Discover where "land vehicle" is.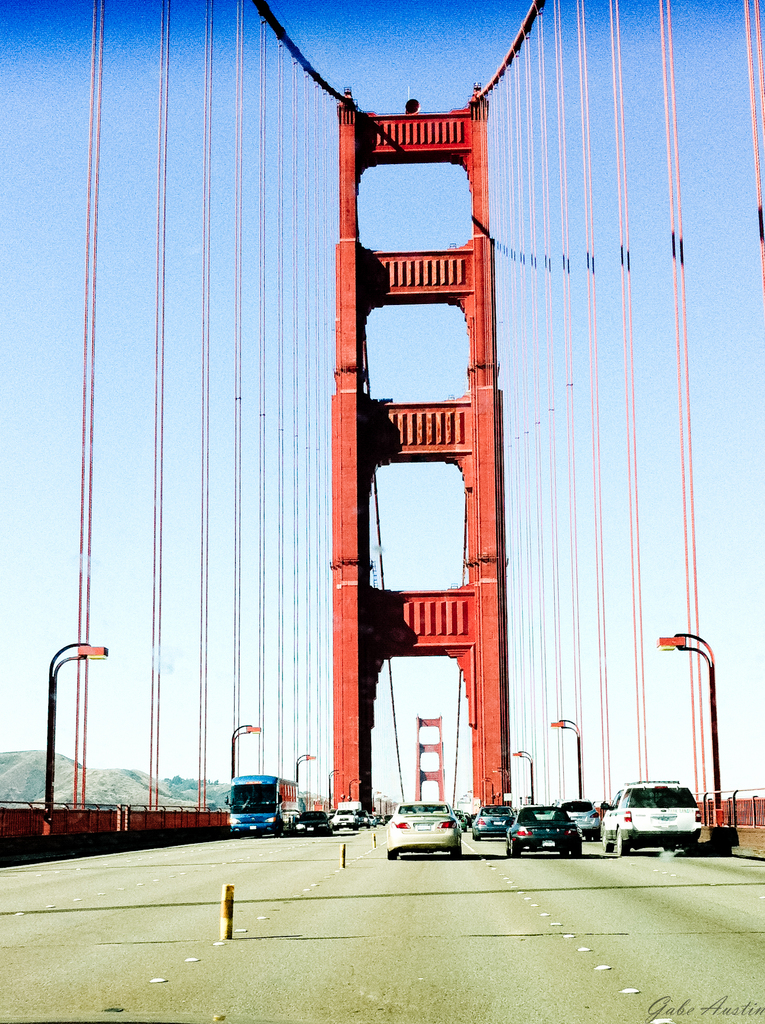
Discovered at box=[369, 816, 376, 824].
